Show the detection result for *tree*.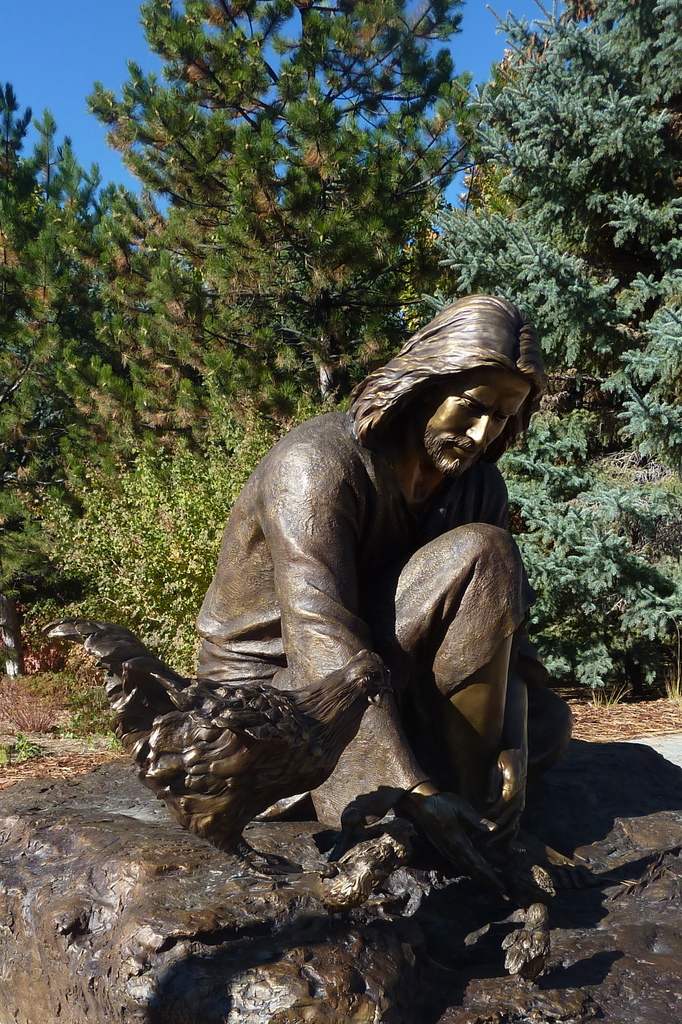
(x1=400, y1=0, x2=681, y2=714).
